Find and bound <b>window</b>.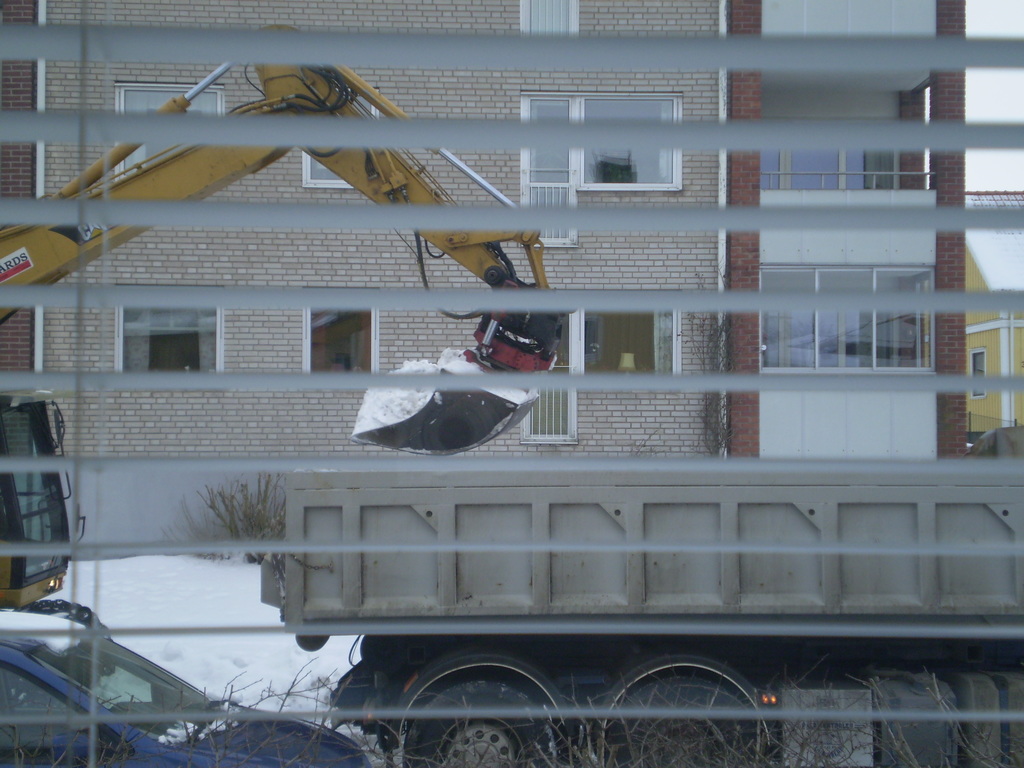
Bound: 499 90 688 249.
